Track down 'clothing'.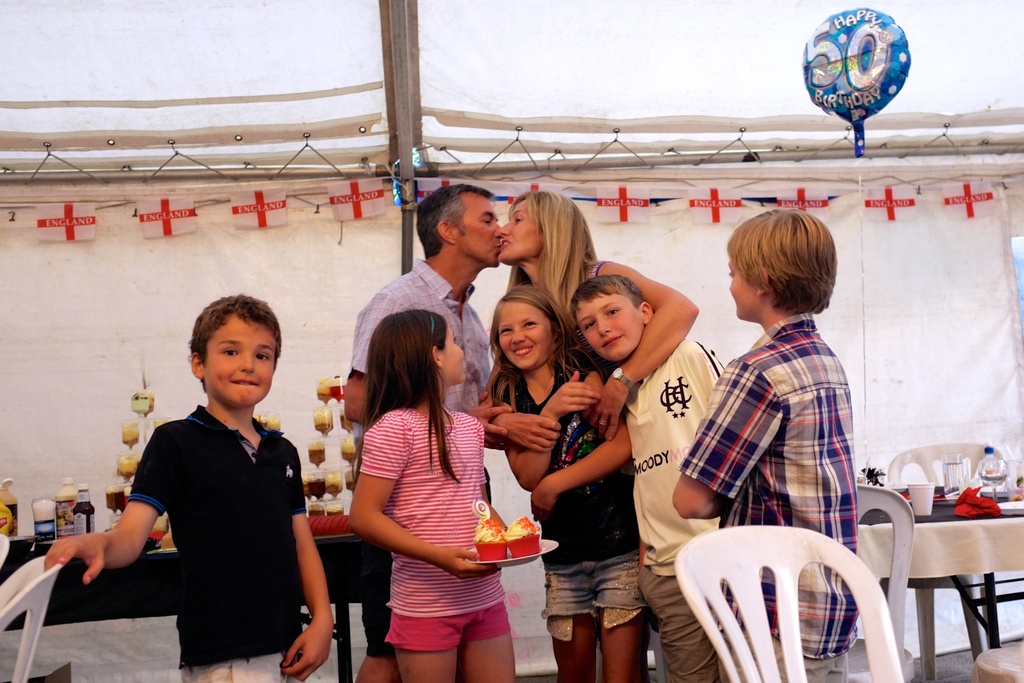
Tracked to (left=547, top=557, right=633, bottom=636).
